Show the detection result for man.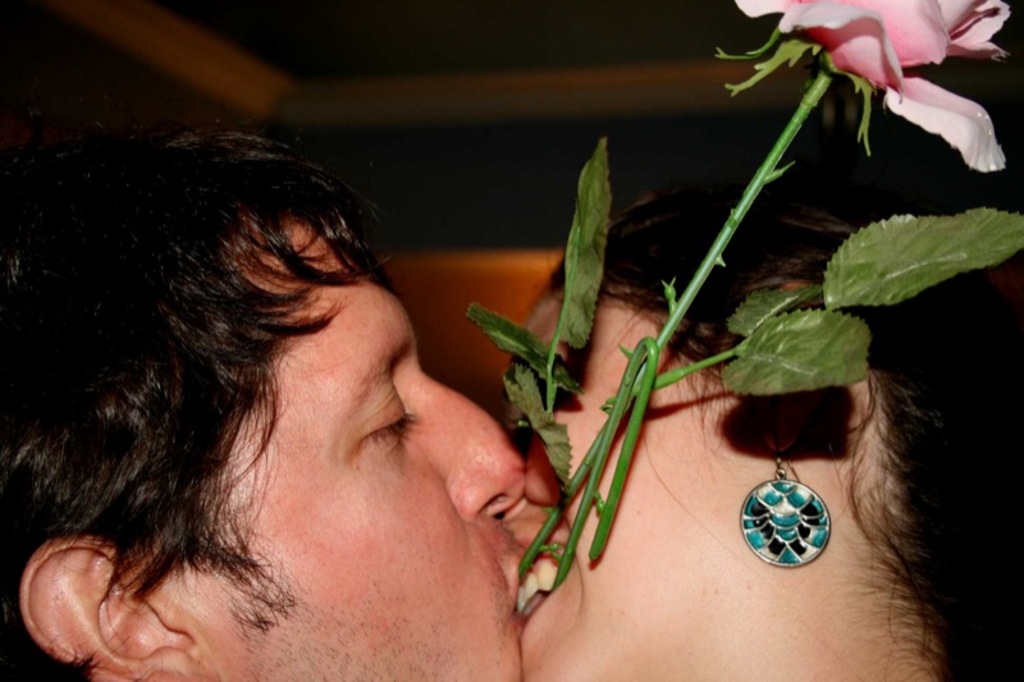
28/165/535/660.
